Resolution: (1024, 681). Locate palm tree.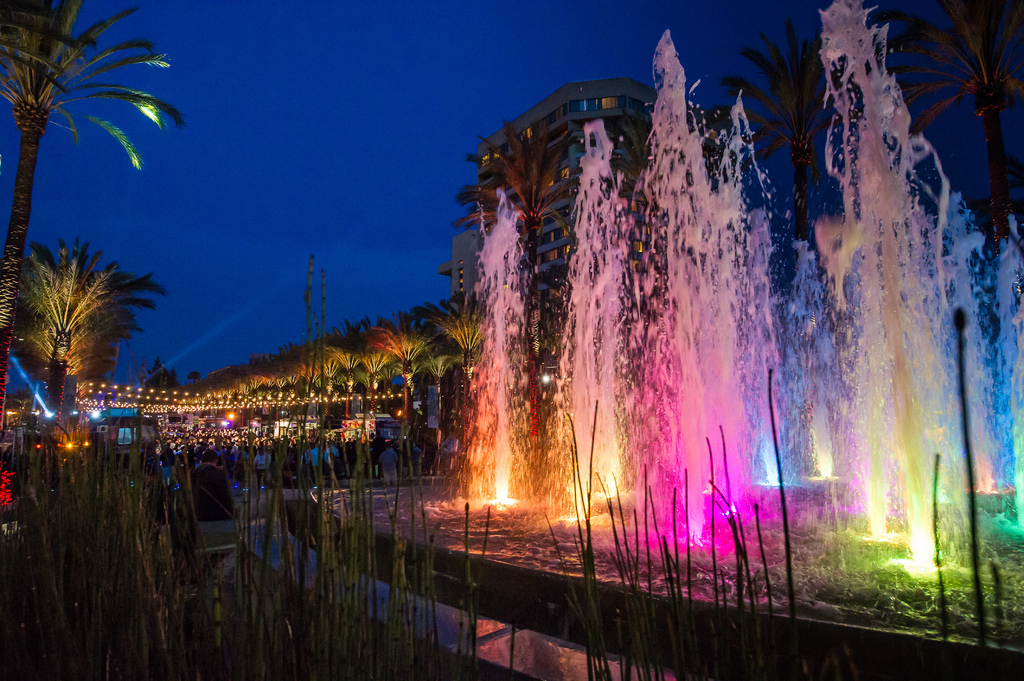
detection(0, 0, 156, 405).
